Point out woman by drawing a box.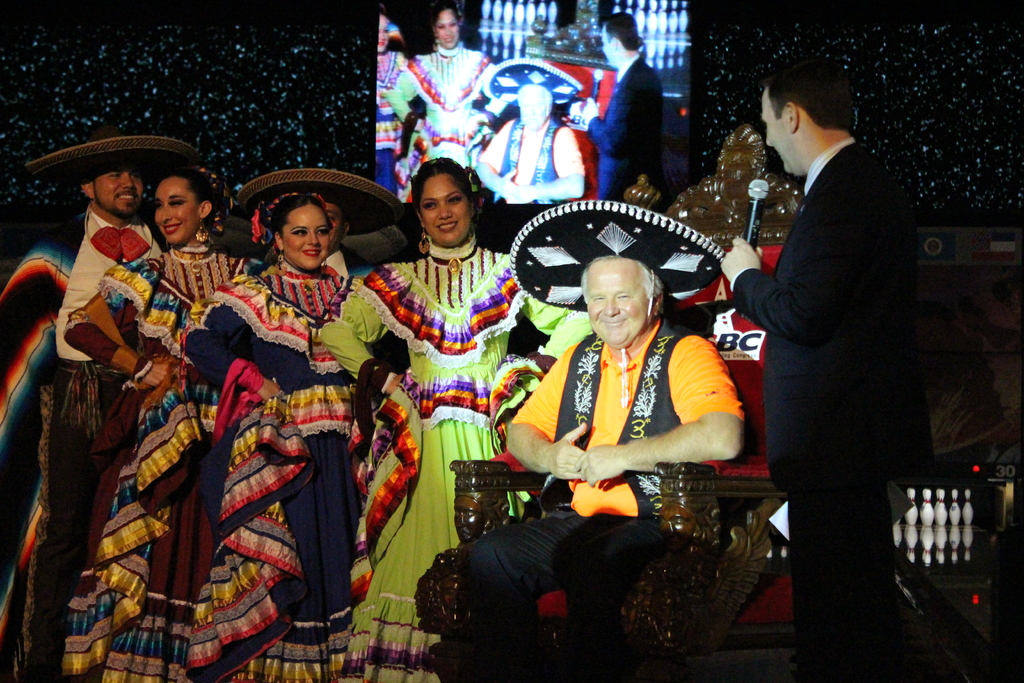
region(391, 0, 493, 194).
